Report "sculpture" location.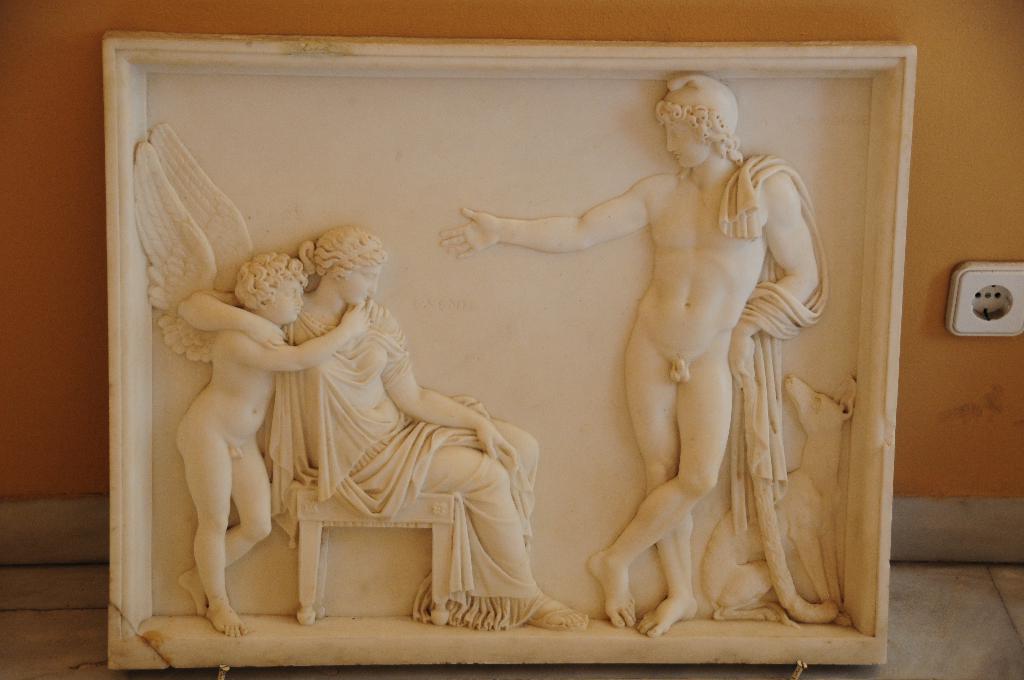
Report: 696,368,854,628.
